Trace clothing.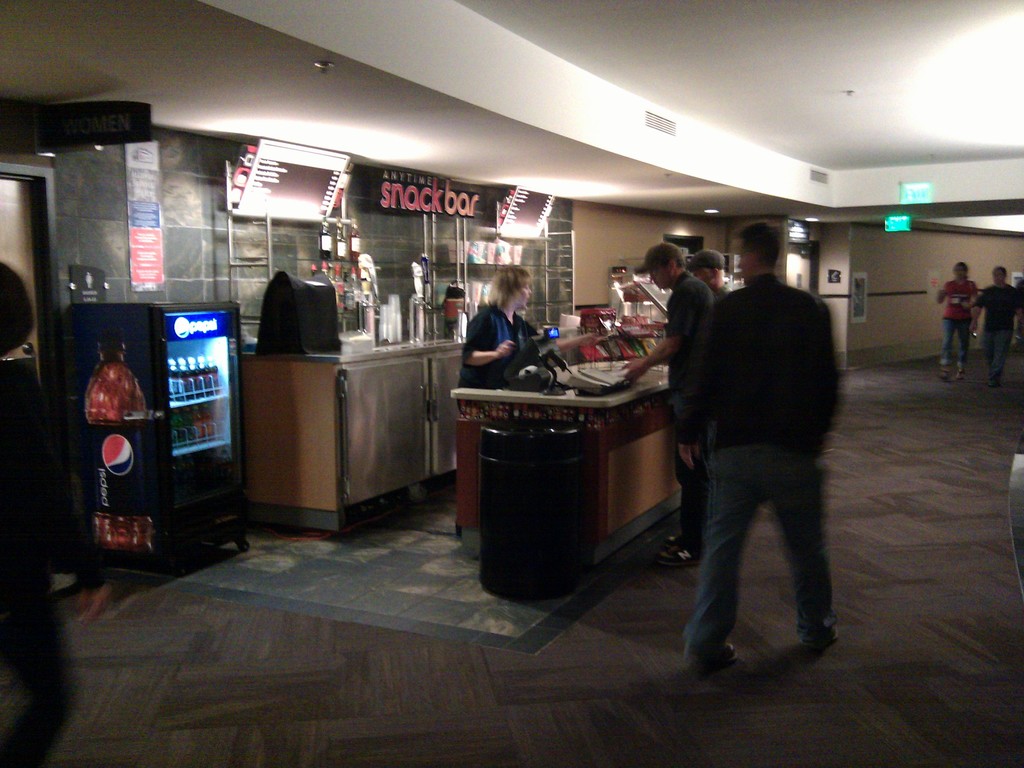
Traced to pyautogui.locateOnScreen(664, 271, 712, 504).
